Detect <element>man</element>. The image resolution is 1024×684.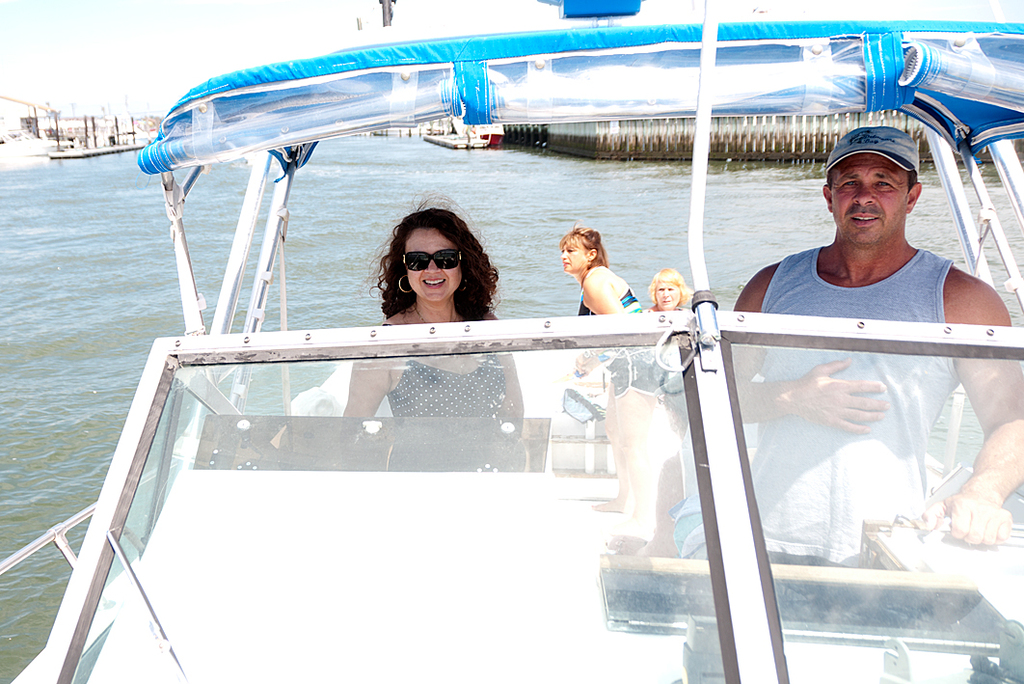
l=724, t=115, r=997, b=617.
